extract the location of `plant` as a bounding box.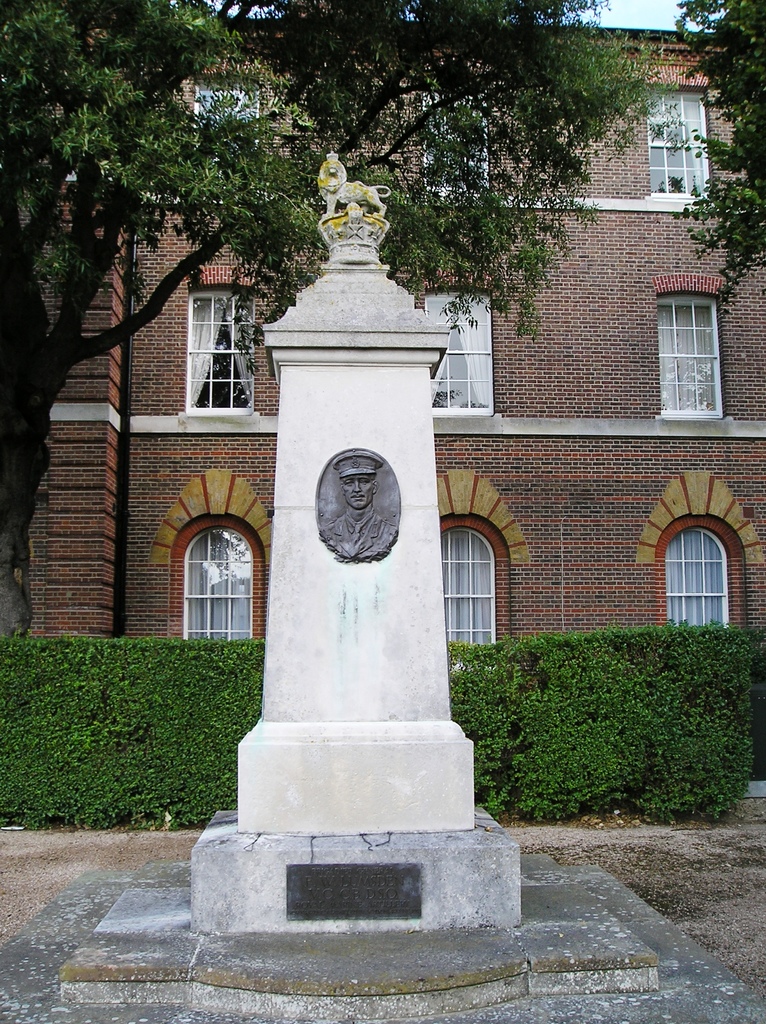
{"left": 0, "top": 623, "right": 266, "bottom": 830}.
